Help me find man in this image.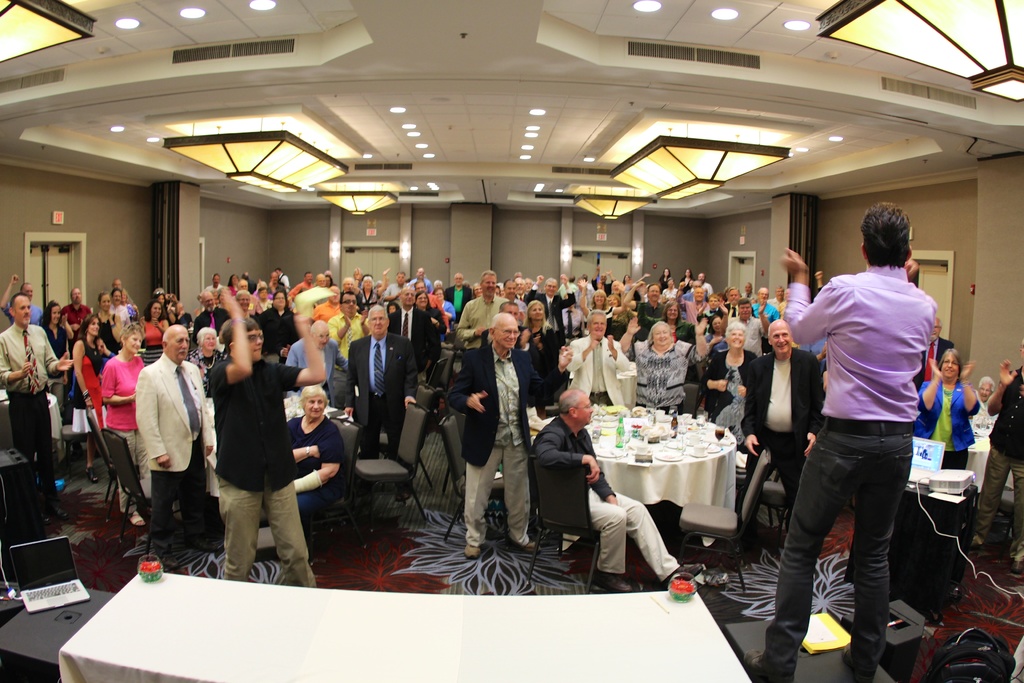
Found it: <box>765,283,785,308</box>.
